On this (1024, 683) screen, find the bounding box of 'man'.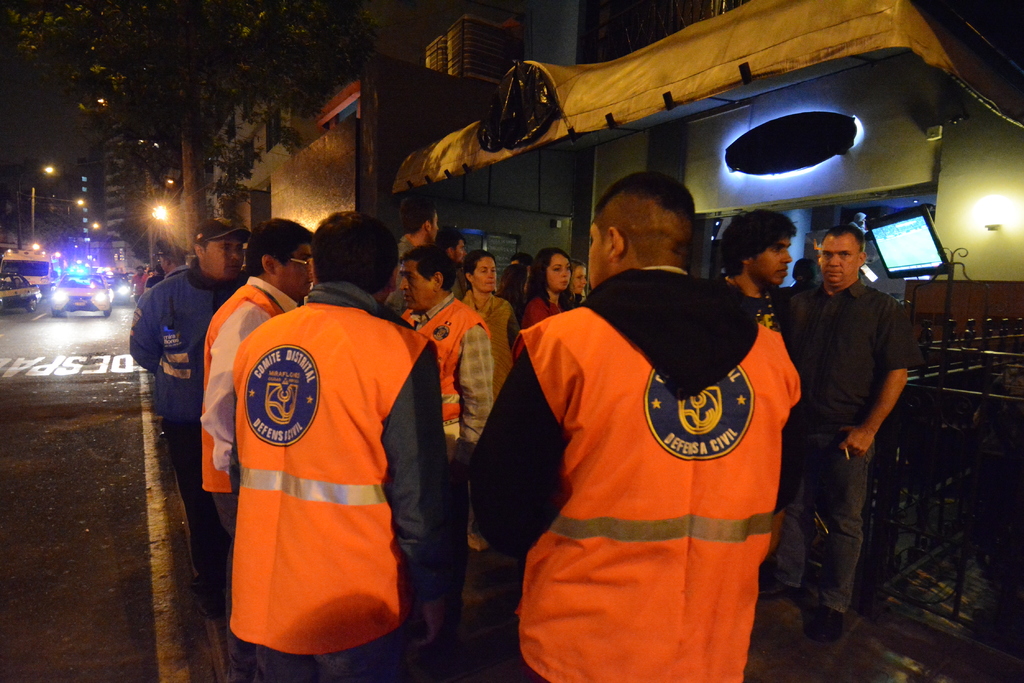
Bounding box: left=386, top=202, right=440, bottom=305.
